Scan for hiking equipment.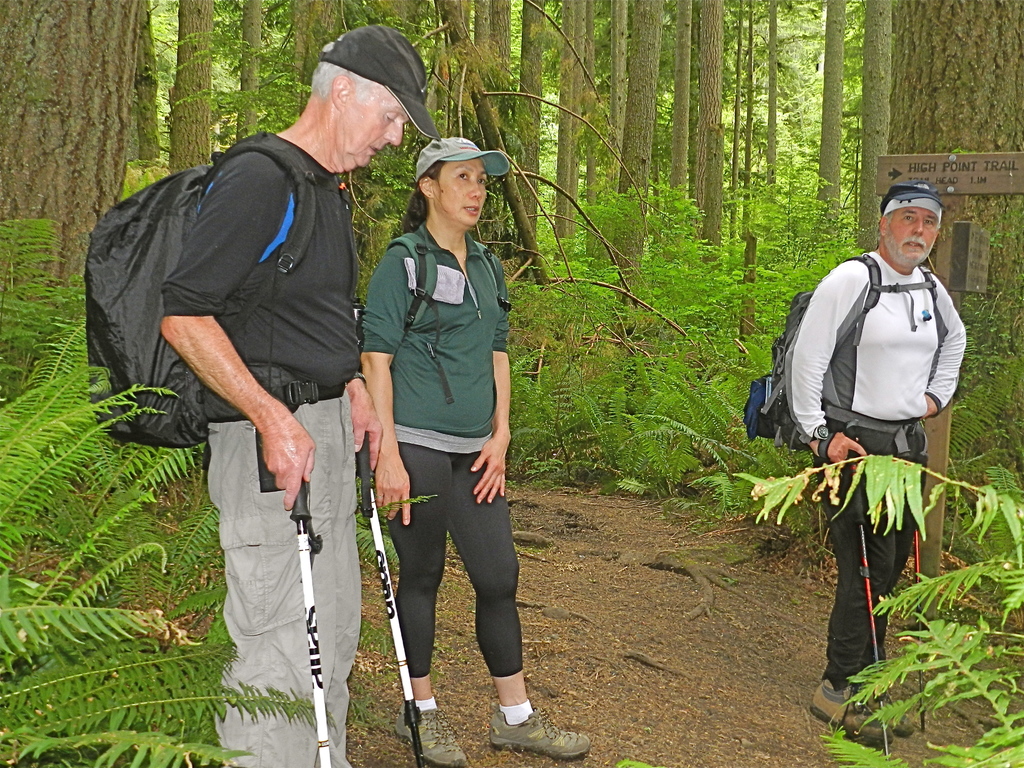
Scan result: l=282, t=474, r=338, b=767.
